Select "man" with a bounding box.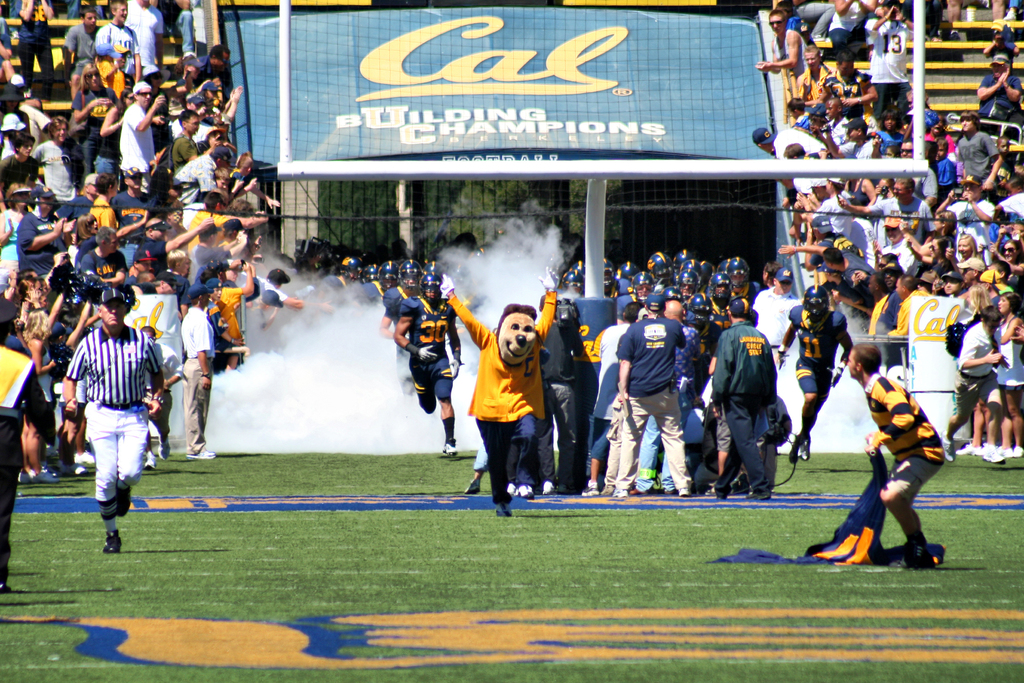
rect(540, 293, 586, 494).
